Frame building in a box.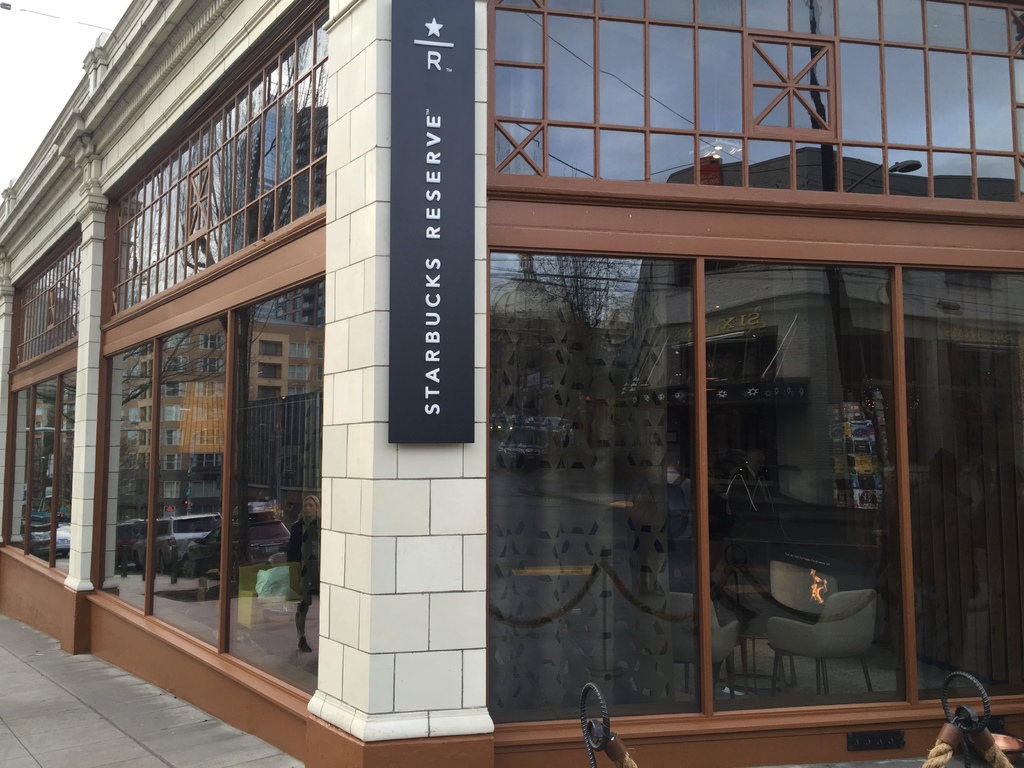
detection(0, 0, 1023, 767).
